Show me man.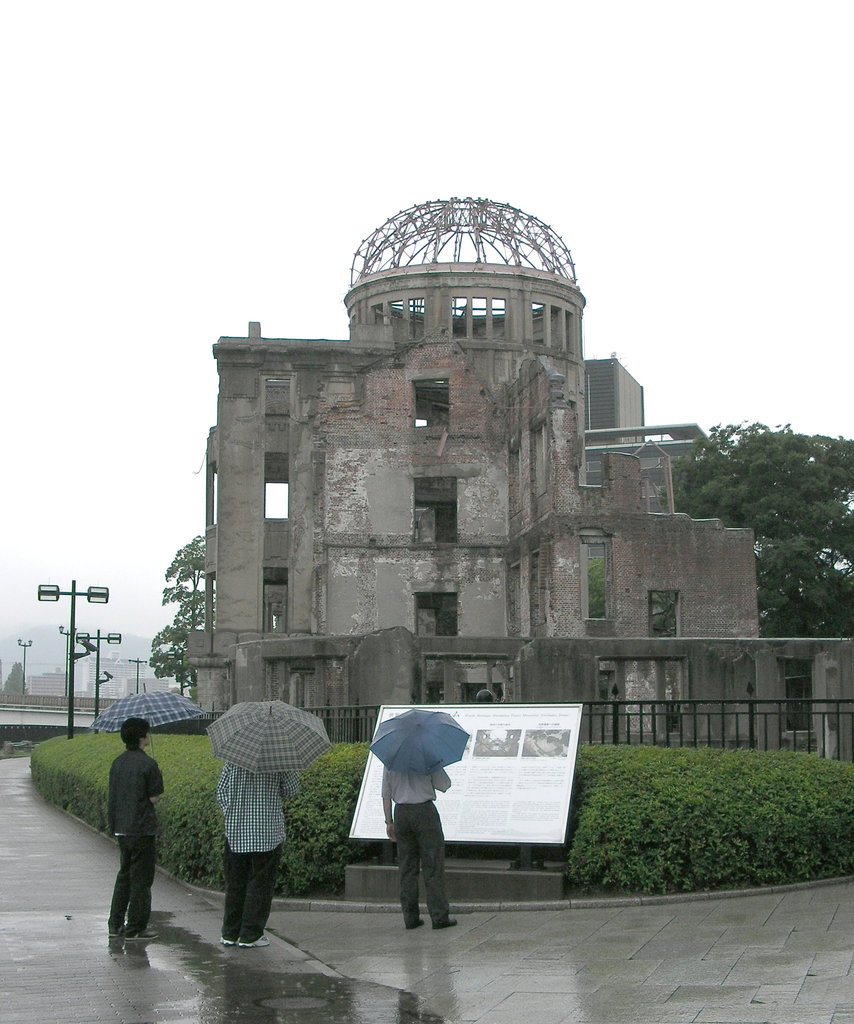
man is here: <bbox>381, 765, 458, 929</bbox>.
